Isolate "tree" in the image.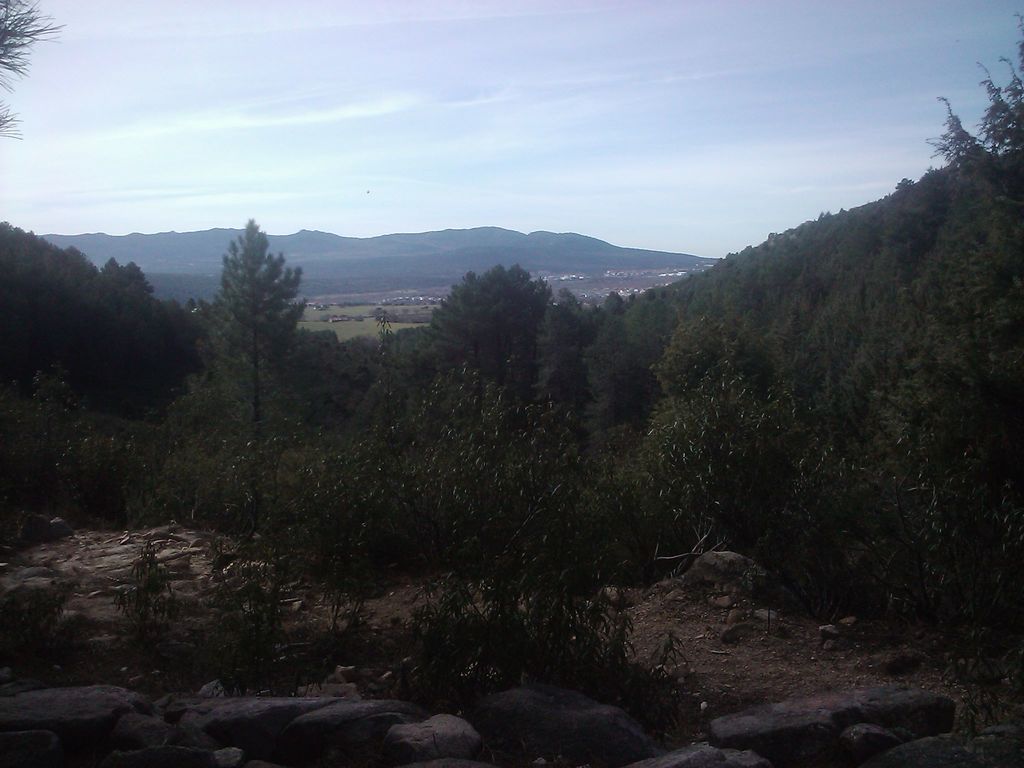
Isolated region: (left=186, top=193, right=305, bottom=443).
